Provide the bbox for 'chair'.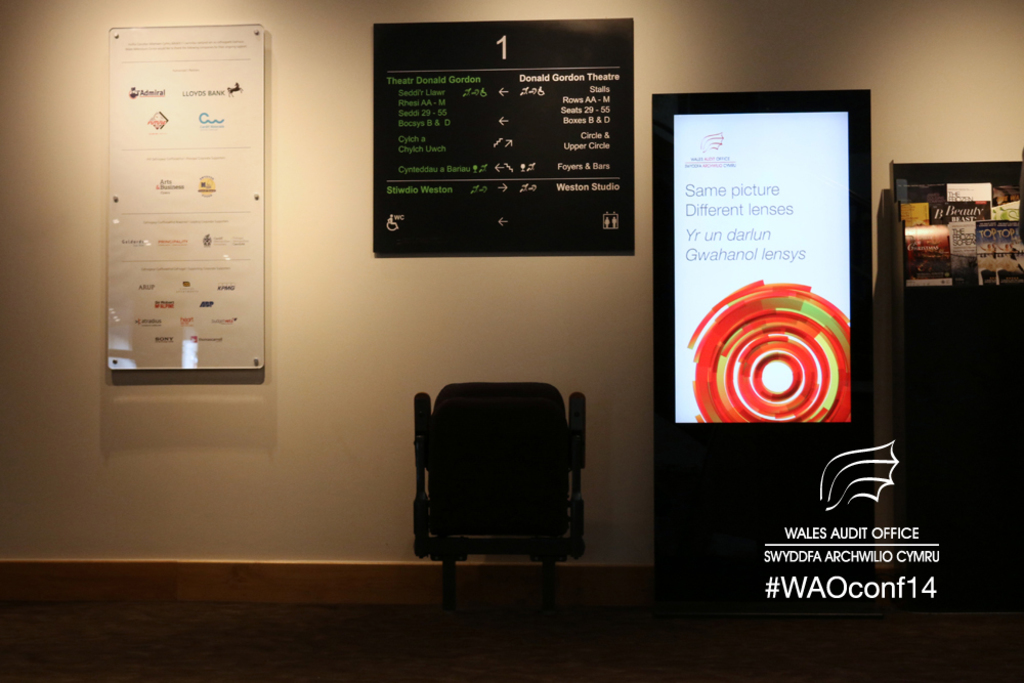
detection(399, 384, 594, 580).
